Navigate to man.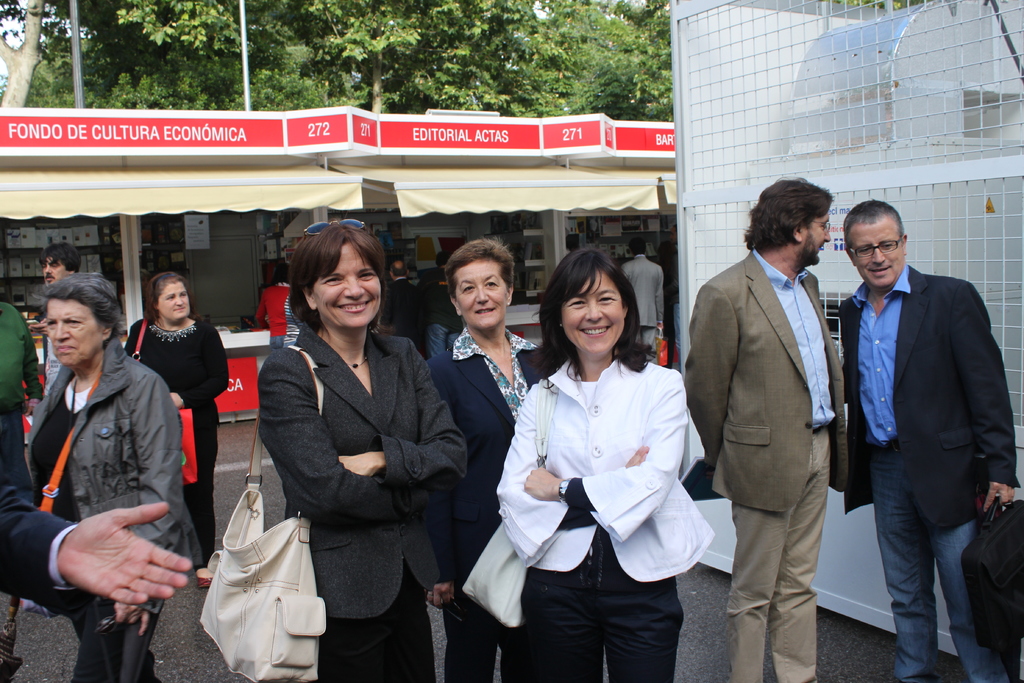
Navigation target: 31, 241, 84, 397.
